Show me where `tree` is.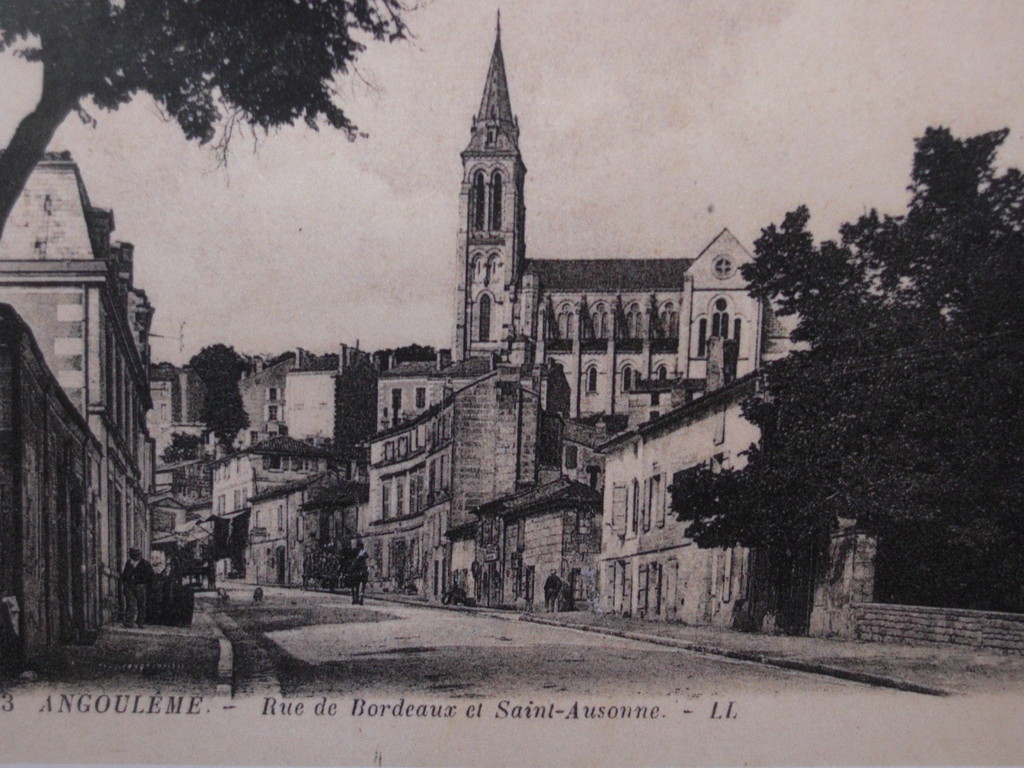
`tree` is at (0,0,427,236).
